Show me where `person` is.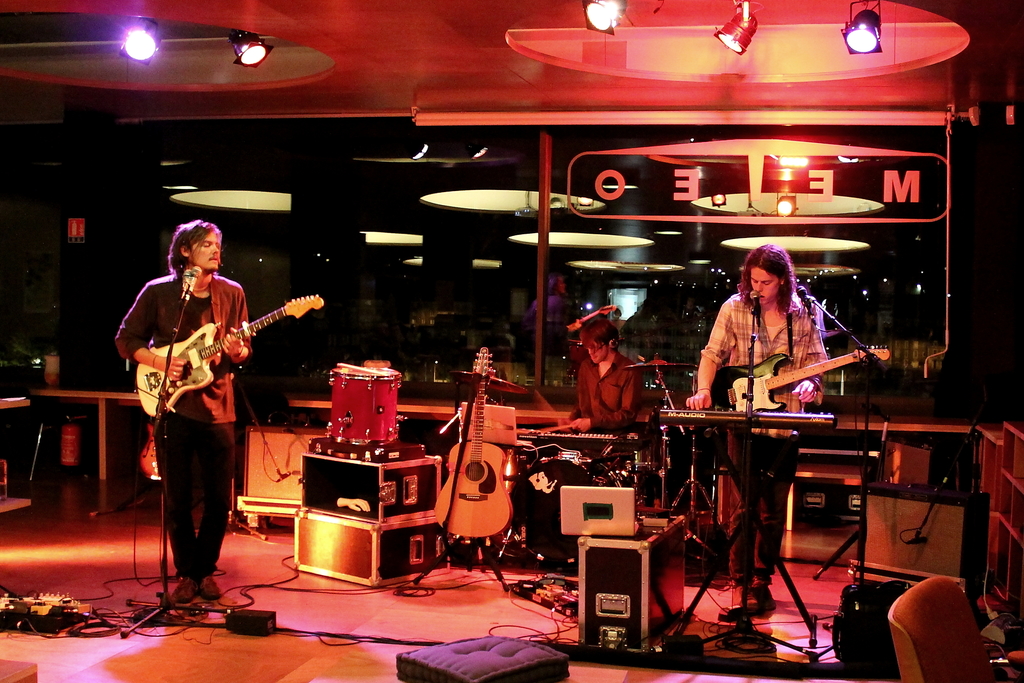
`person` is at [left=691, top=245, right=841, bottom=602].
